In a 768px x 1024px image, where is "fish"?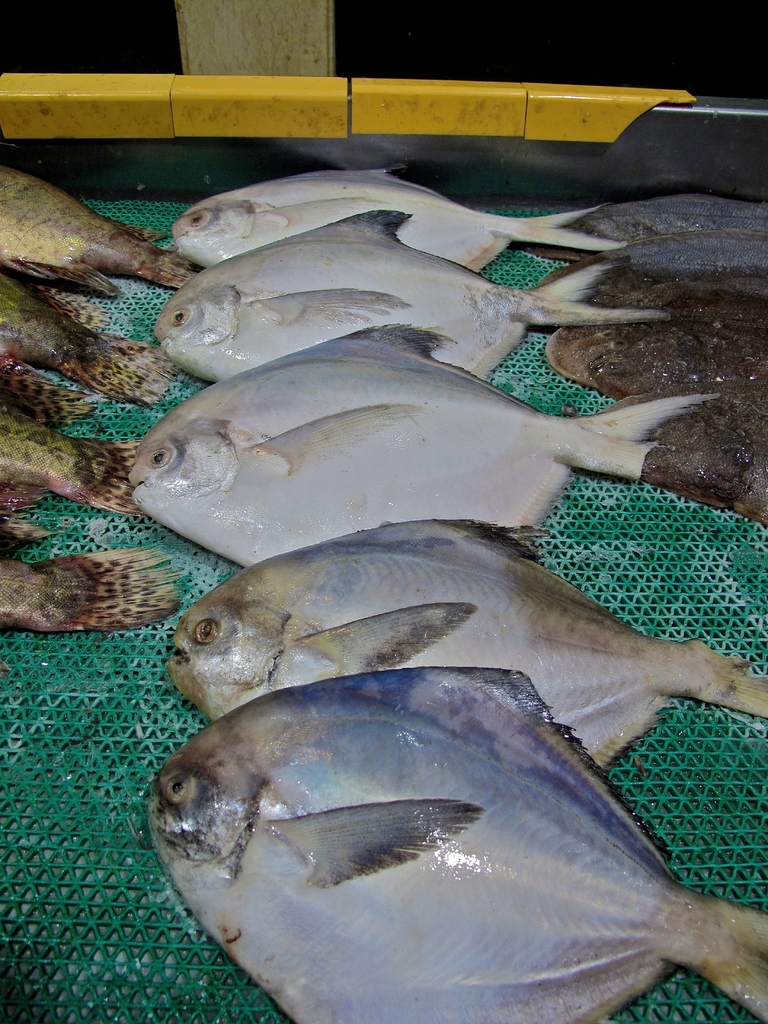
117/324/716/569.
